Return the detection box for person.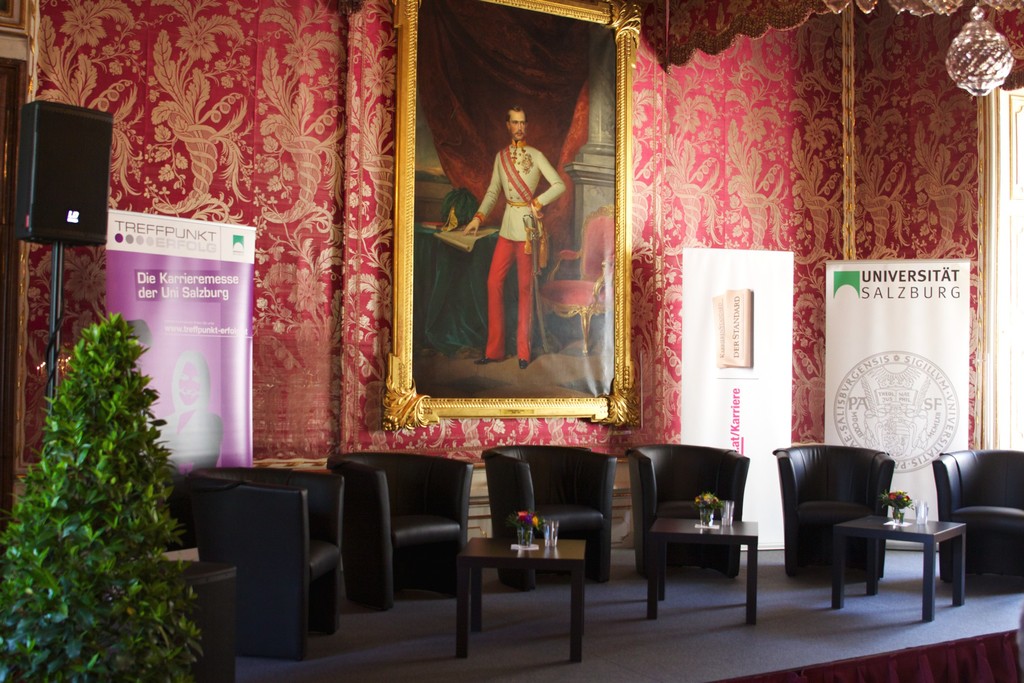
[x1=463, y1=106, x2=565, y2=368].
